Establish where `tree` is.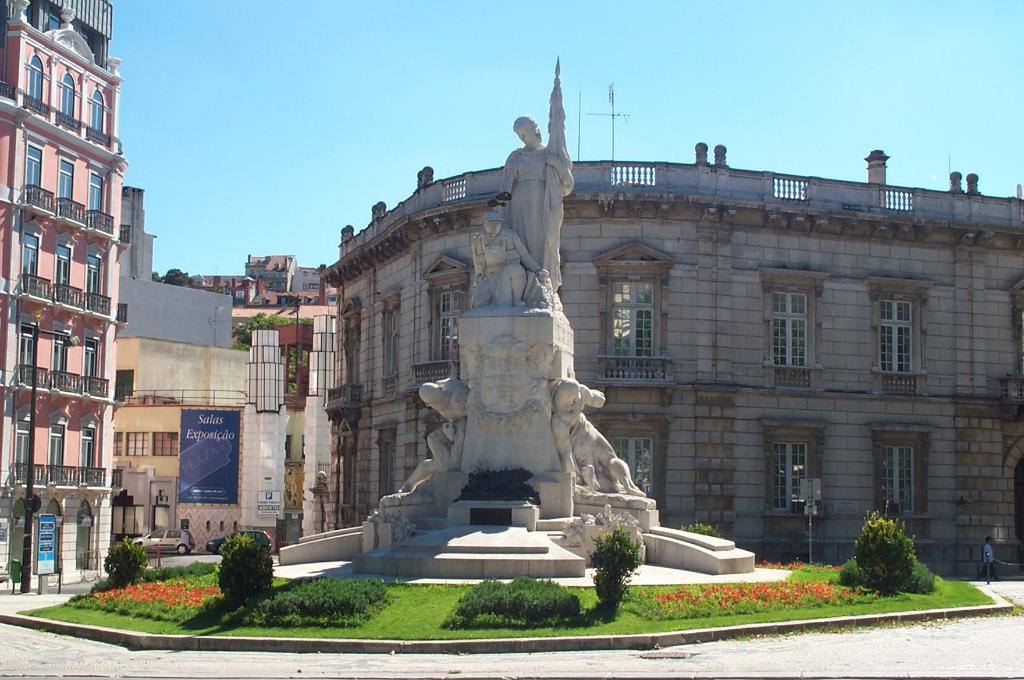
Established at [219,540,273,608].
